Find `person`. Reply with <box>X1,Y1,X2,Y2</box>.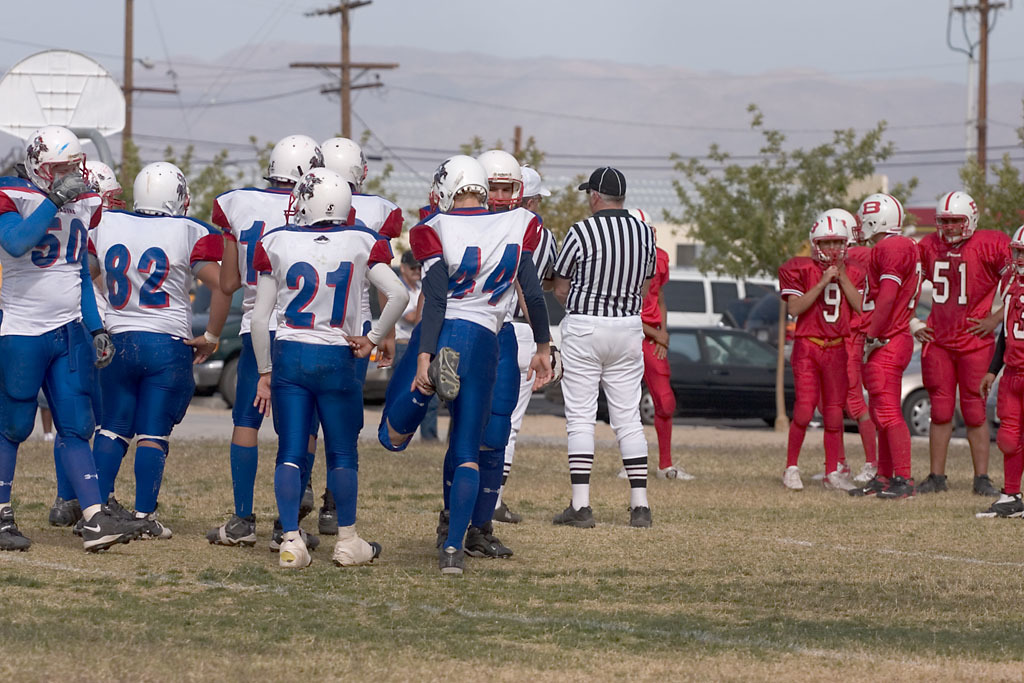
<box>86,162,232,536</box>.
